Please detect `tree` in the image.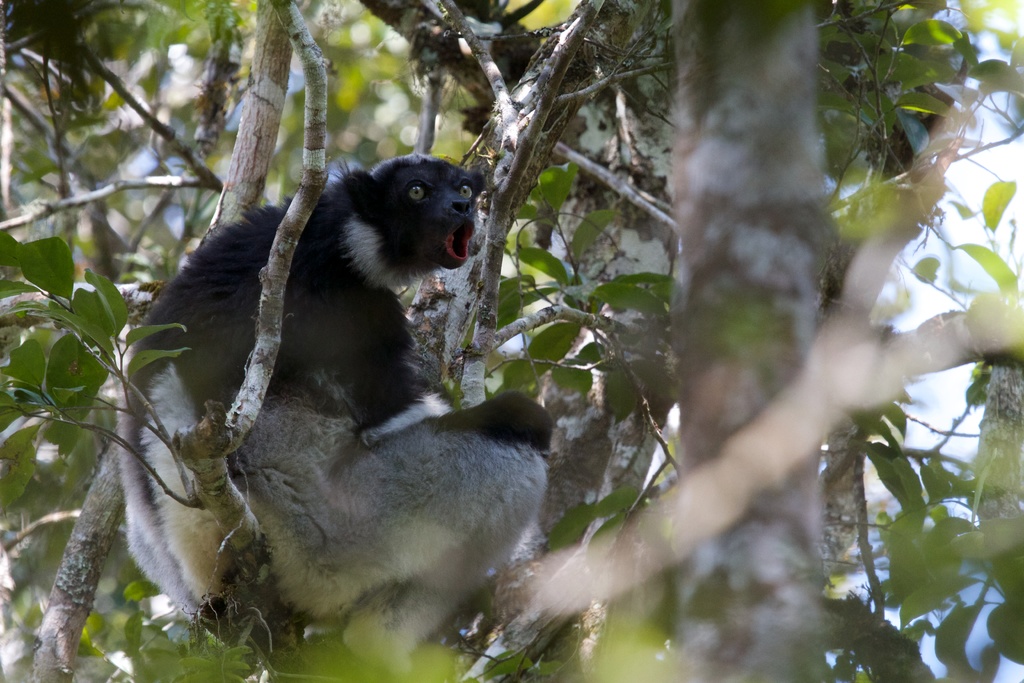
0 0 1023 680.
